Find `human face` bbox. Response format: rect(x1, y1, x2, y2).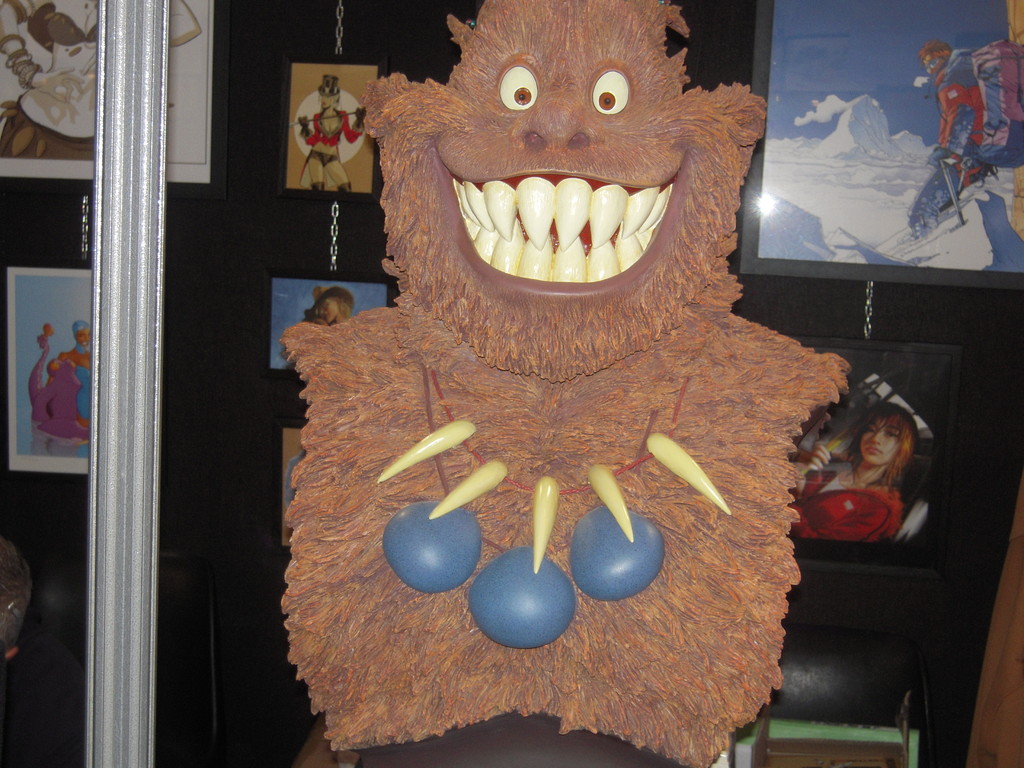
rect(865, 412, 905, 462).
